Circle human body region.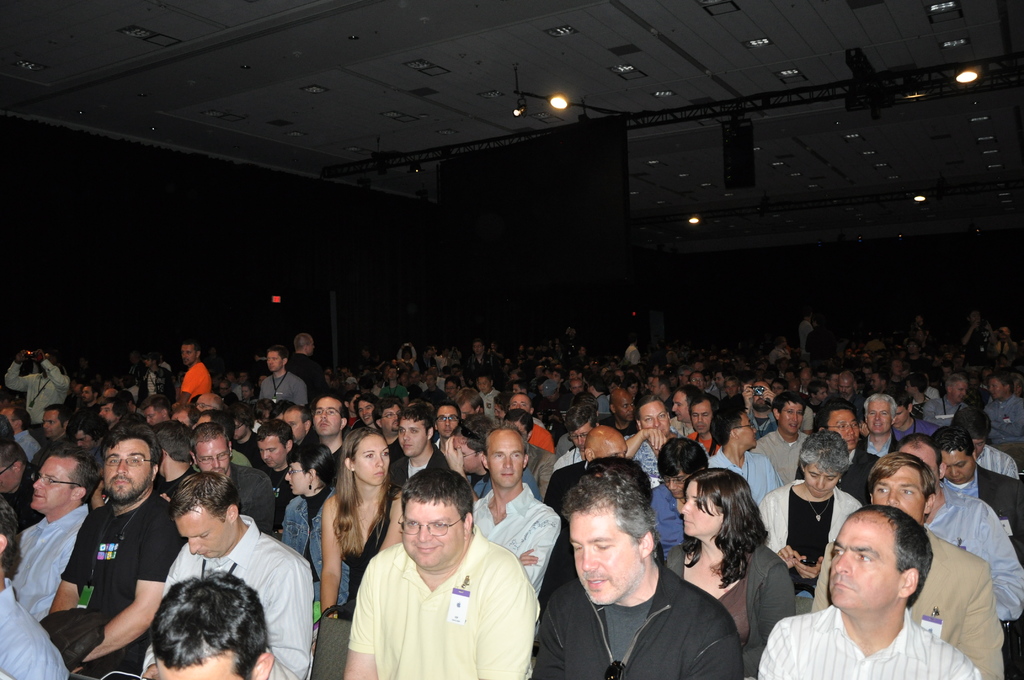
Region: 824 375 837 396.
